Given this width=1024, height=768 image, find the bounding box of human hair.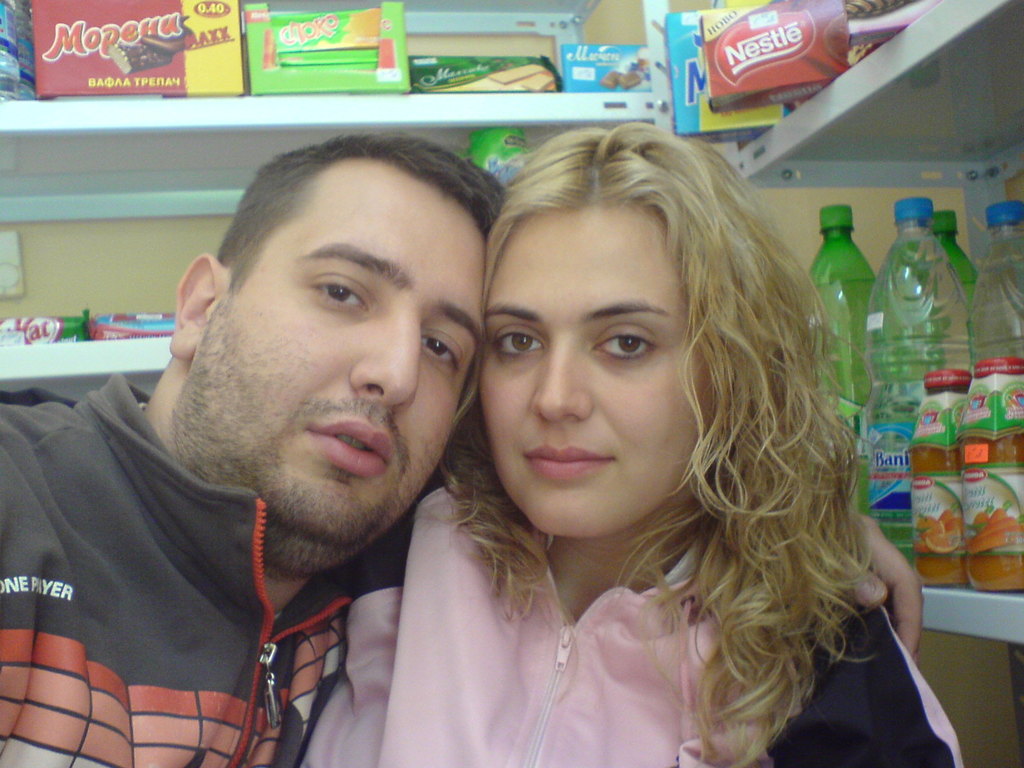
[left=430, top=120, right=861, bottom=691].
